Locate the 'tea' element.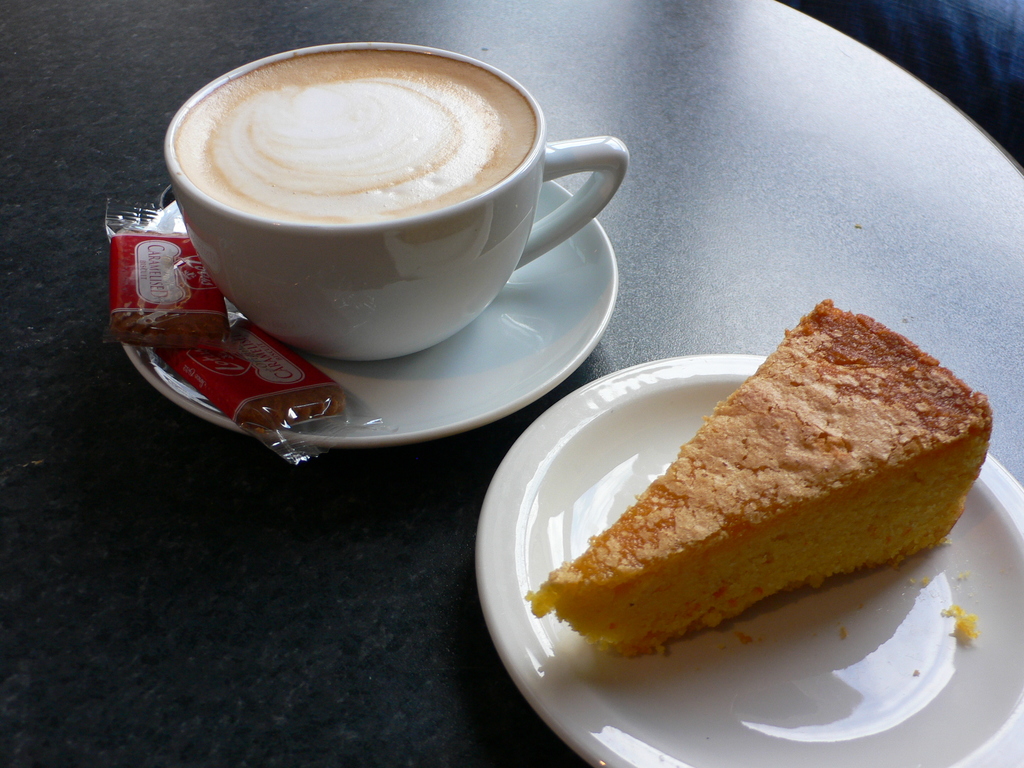
Element bbox: [173, 53, 531, 224].
